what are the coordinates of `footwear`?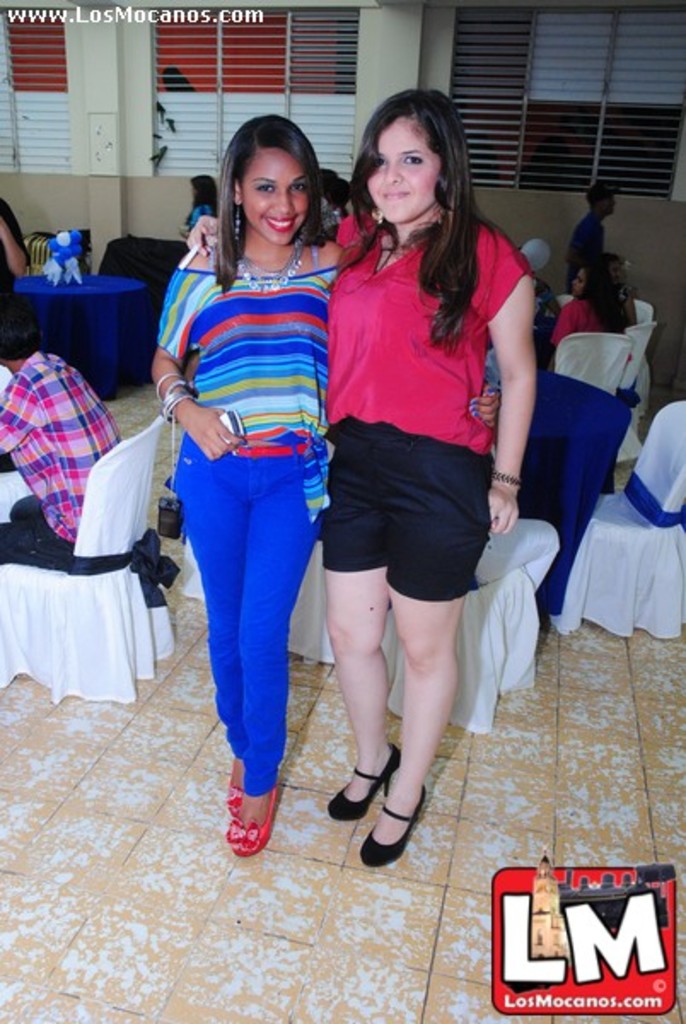
pyautogui.locateOnScreen(358, 785, 428, 869).
